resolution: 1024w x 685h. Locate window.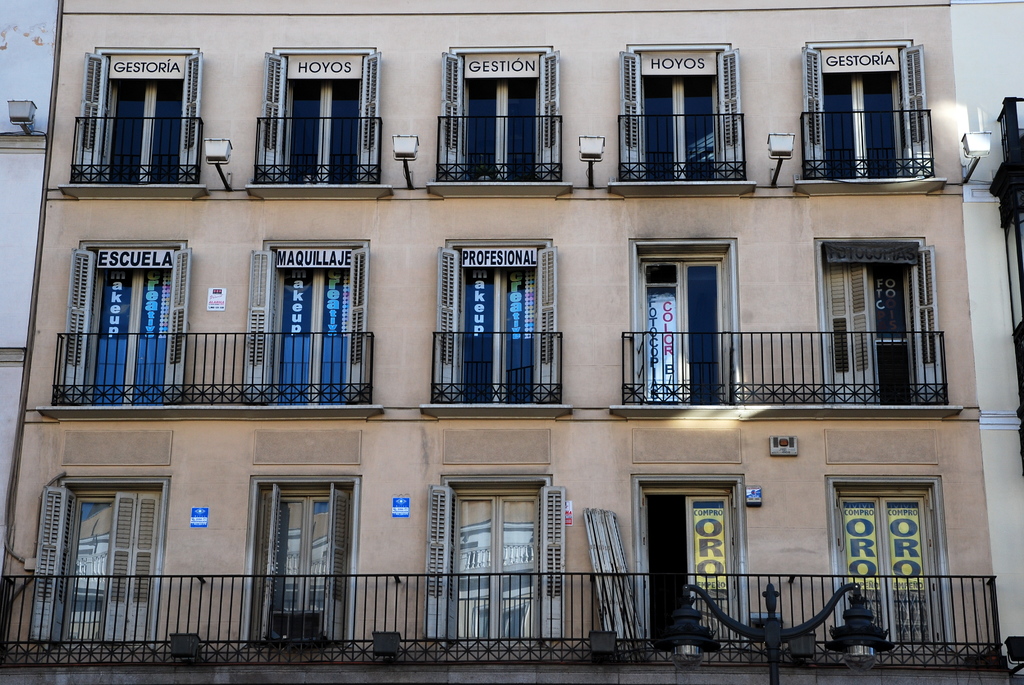
rect(630, 477, 747, 646).
